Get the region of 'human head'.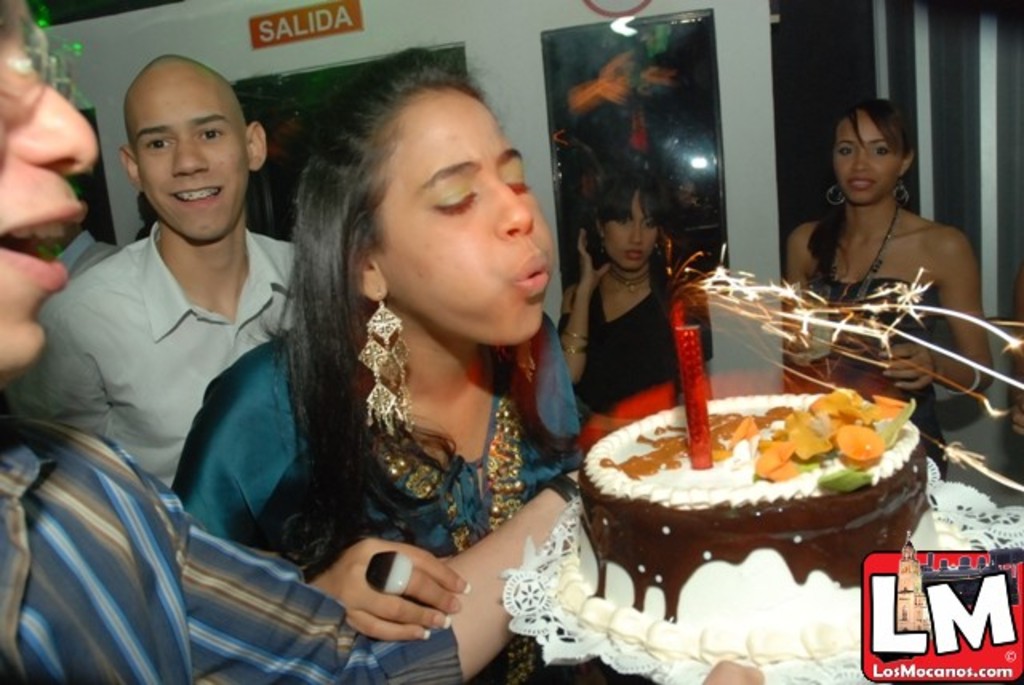
{"left": 318, "top": 54, "right": 546, "bottom": 351}.
